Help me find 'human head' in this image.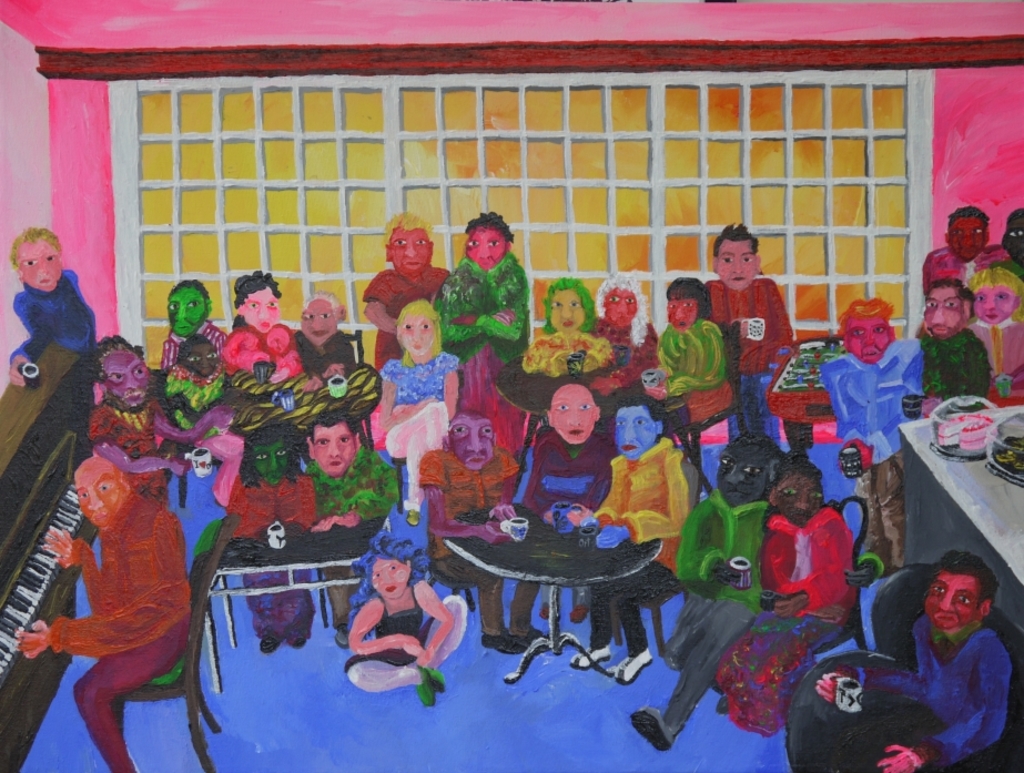
Found it: 612:389:670:460.
